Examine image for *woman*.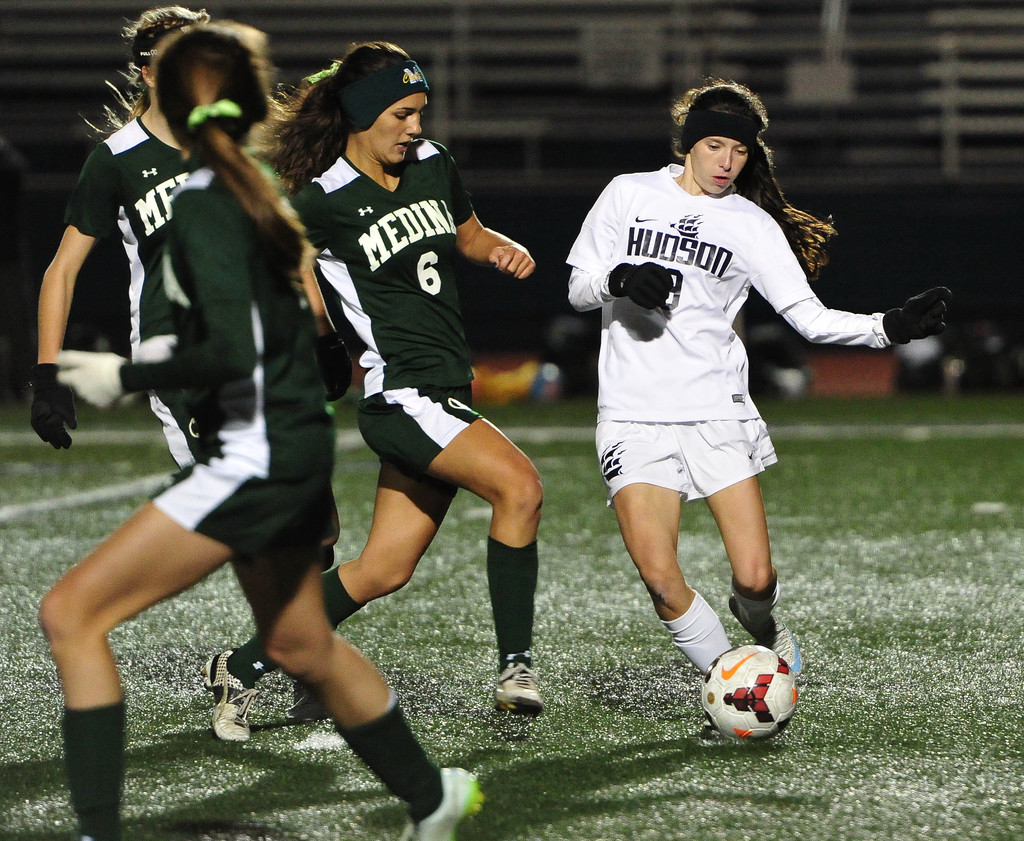
Examination result: detection(205, 39, 541, 742).
